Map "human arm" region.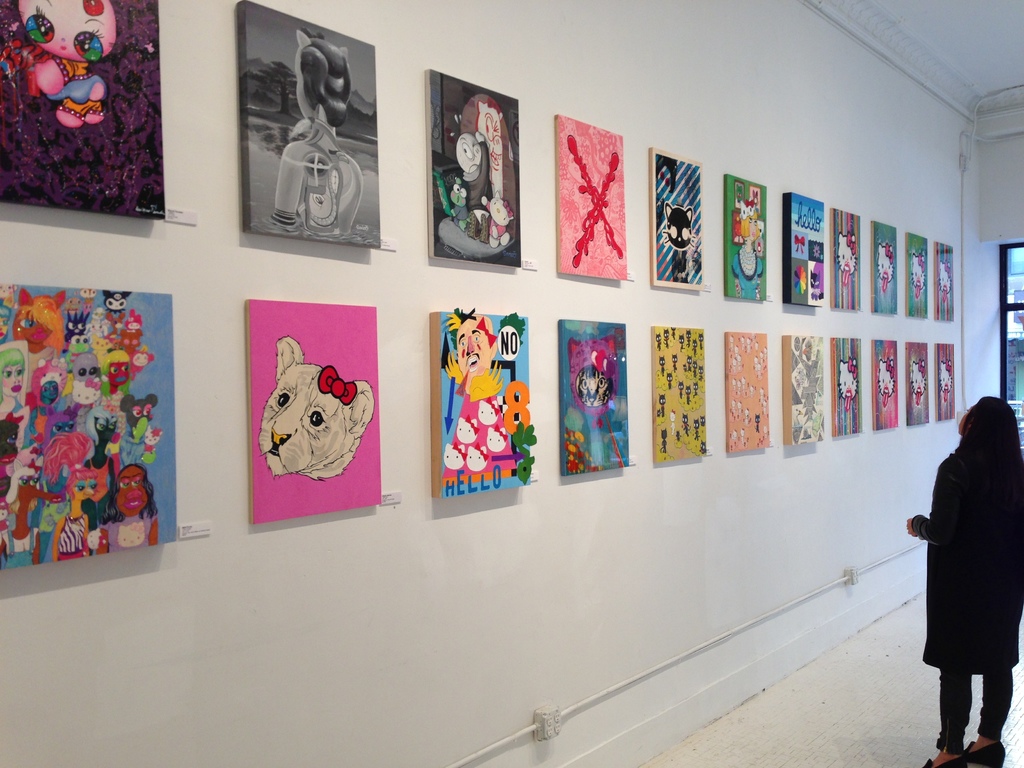
Mapped to 900 465 956 547.
